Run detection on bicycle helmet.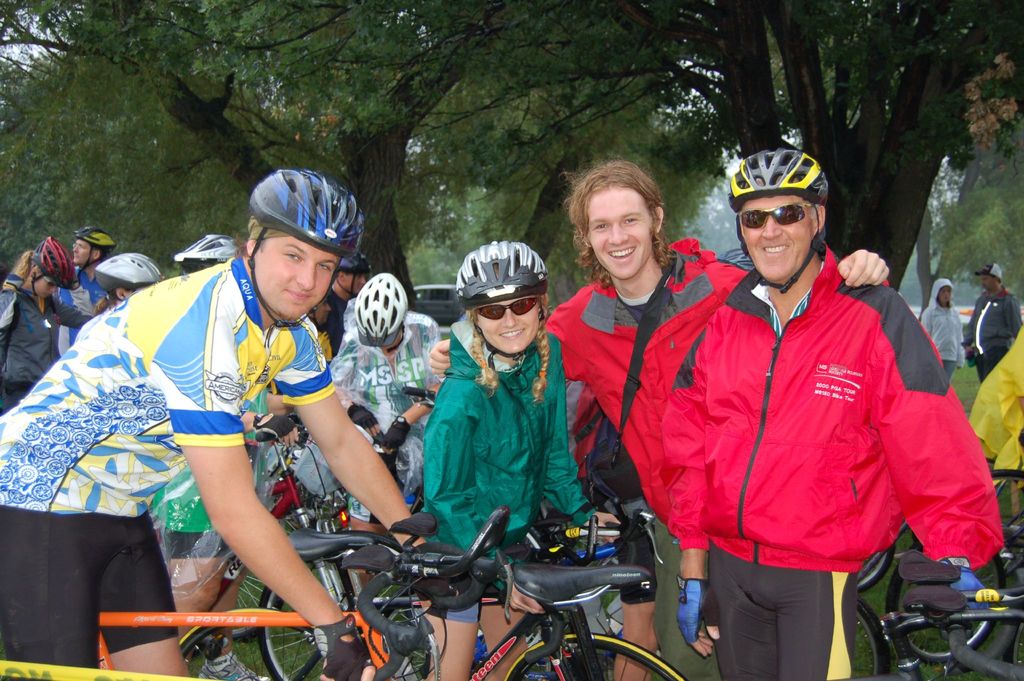
Result: 732 152 831 205.
